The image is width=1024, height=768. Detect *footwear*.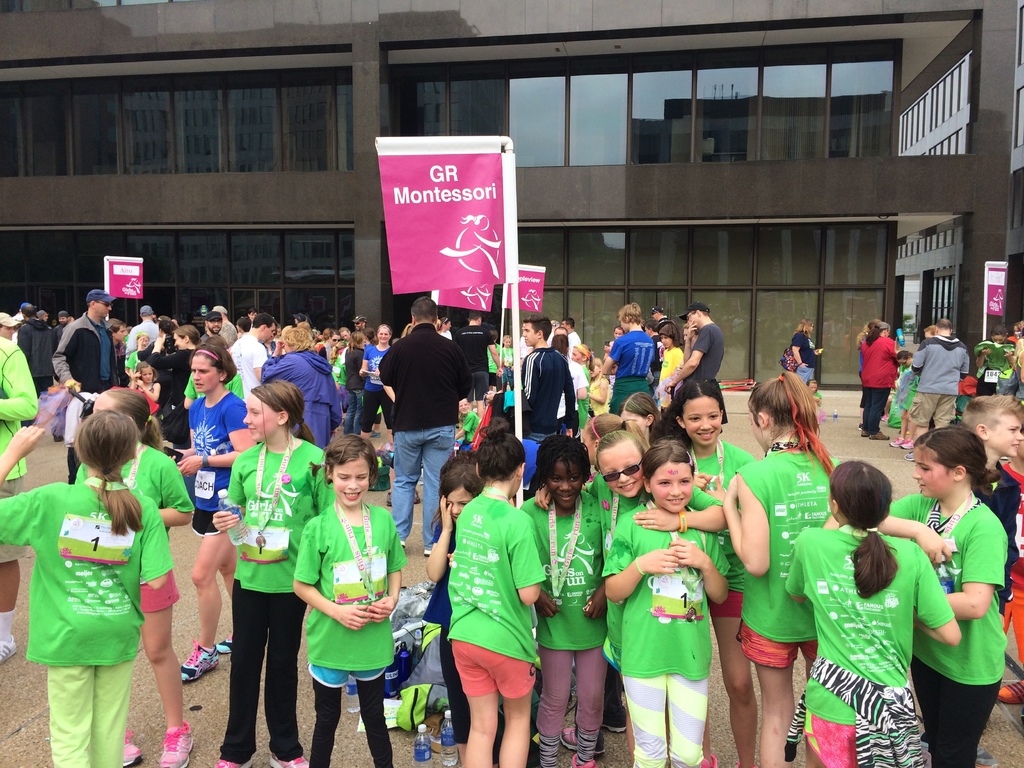
Detection: (423,546,440,559).
